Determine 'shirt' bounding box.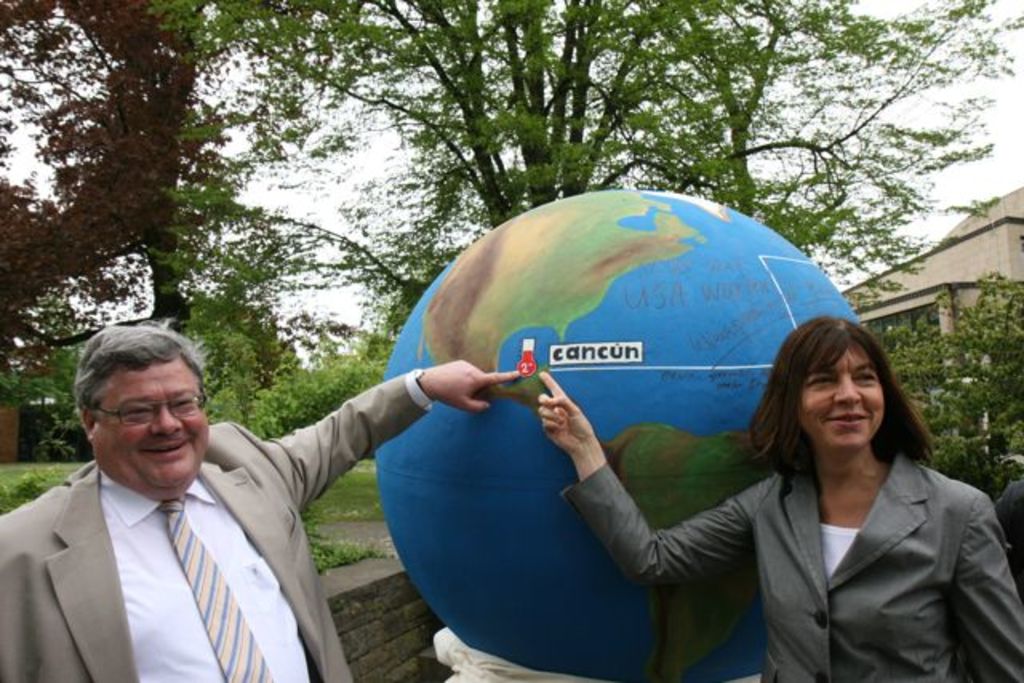
Determined: pyautogui.locateOnScreen(0, 342, 374, 682).
